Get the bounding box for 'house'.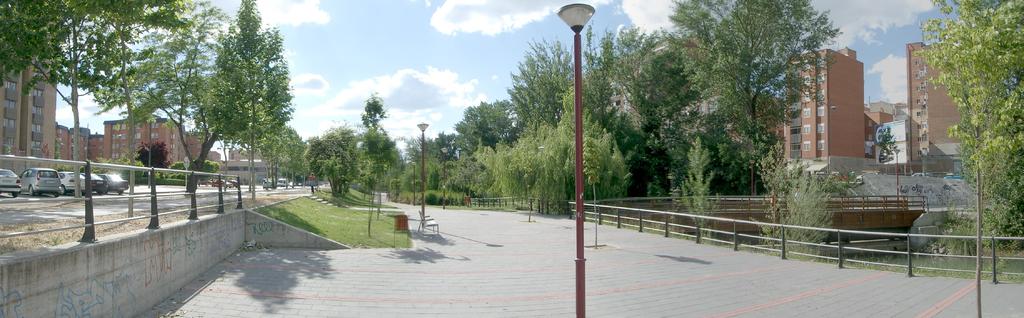
[86, 134, 109, 166].
